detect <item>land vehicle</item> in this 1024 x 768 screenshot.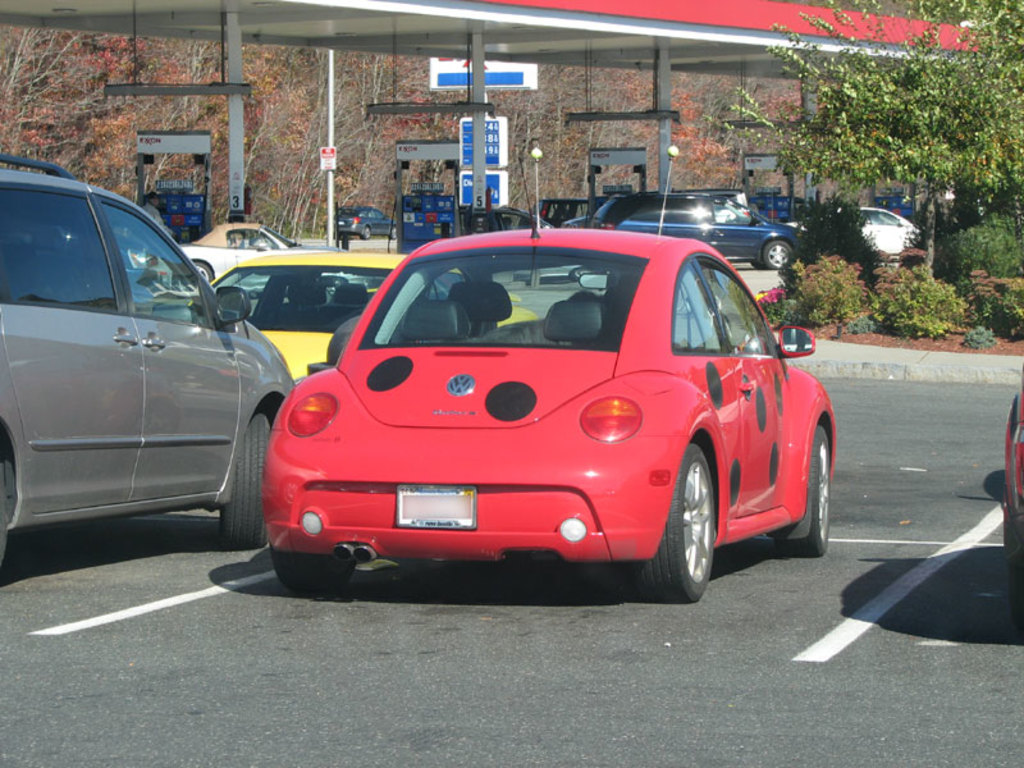
Detection: [458,205,556,233].
